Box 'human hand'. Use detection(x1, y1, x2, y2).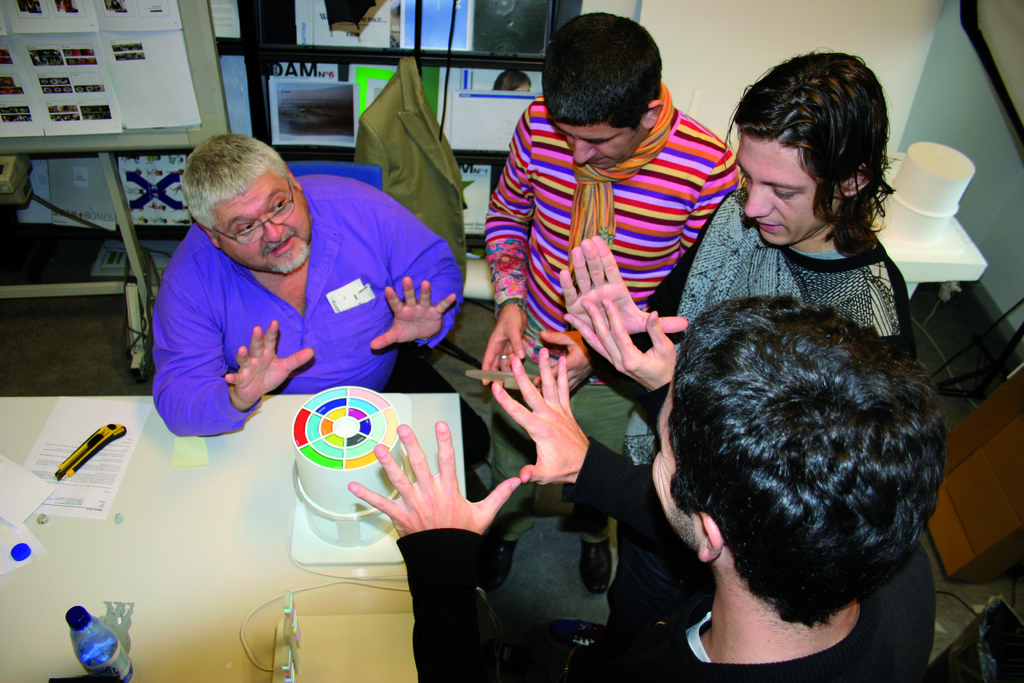
detection(562, 297, 681, 391).
